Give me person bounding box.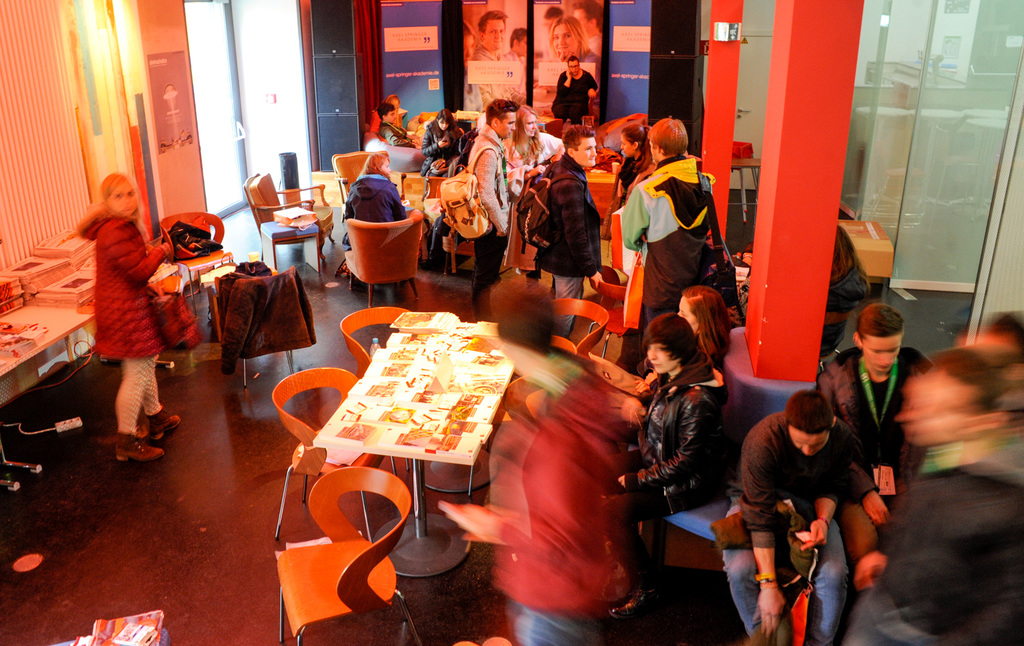
crop(76, 173, 179, 462).
